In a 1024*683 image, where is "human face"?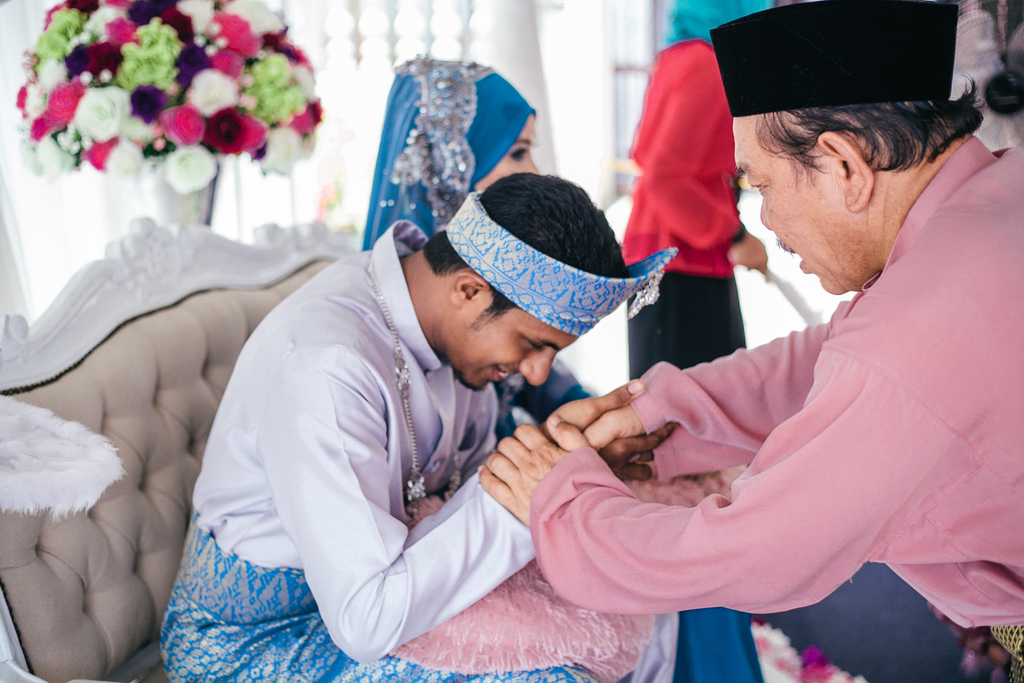
detection(450, 290, 578, 392).
